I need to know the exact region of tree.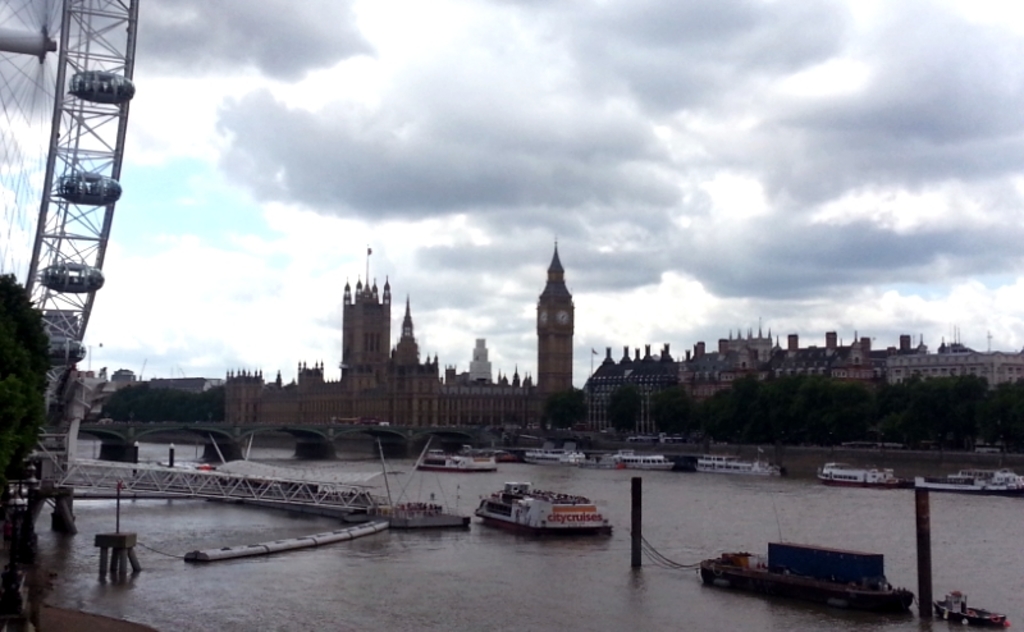
Region: rect(892, 375, 938, 439).
